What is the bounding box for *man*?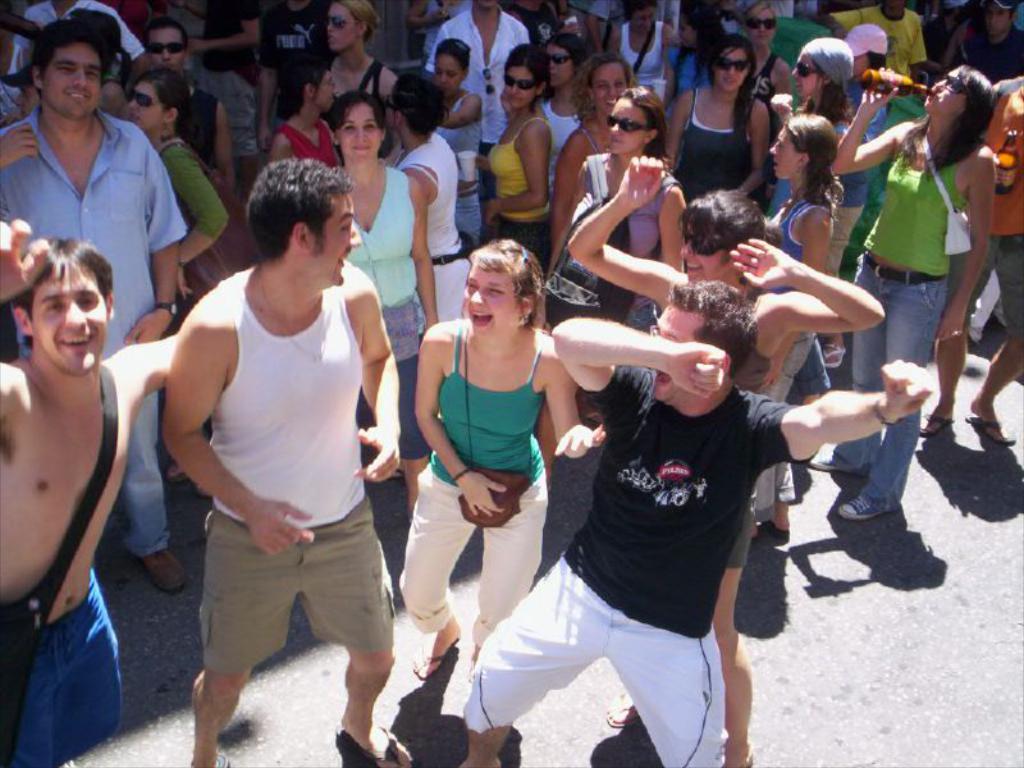
<region>122, 13, 238, 169</region>.
